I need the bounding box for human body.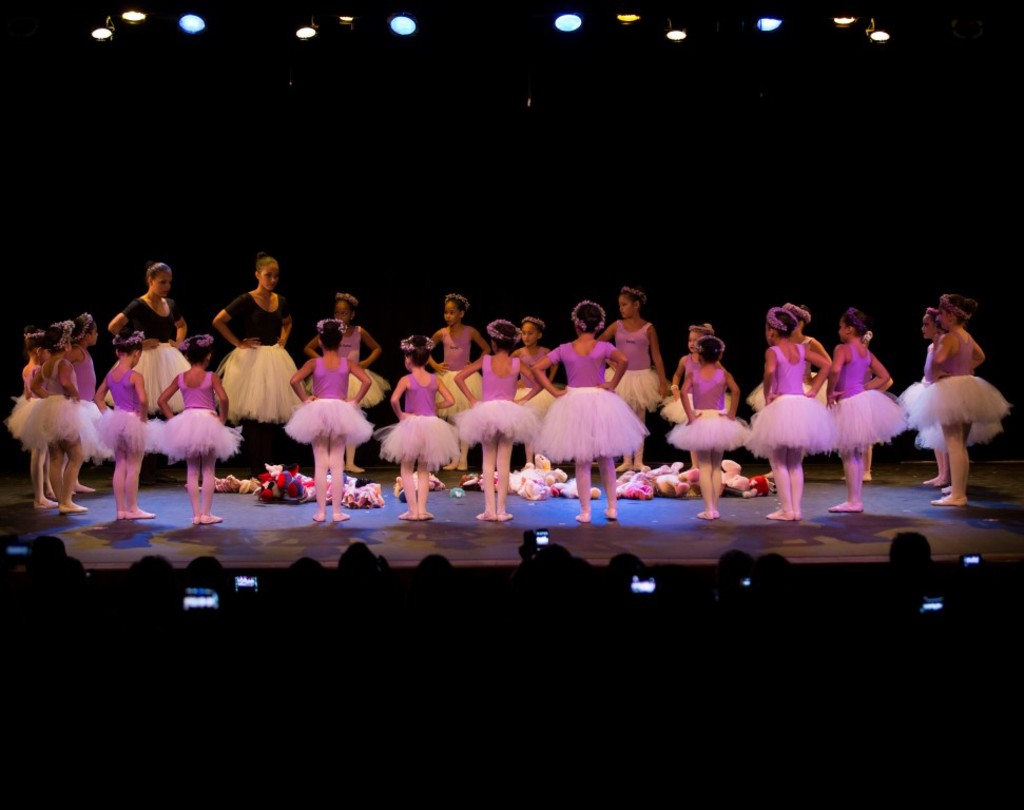
Here it is: detection(155, 365, 230, 526).
